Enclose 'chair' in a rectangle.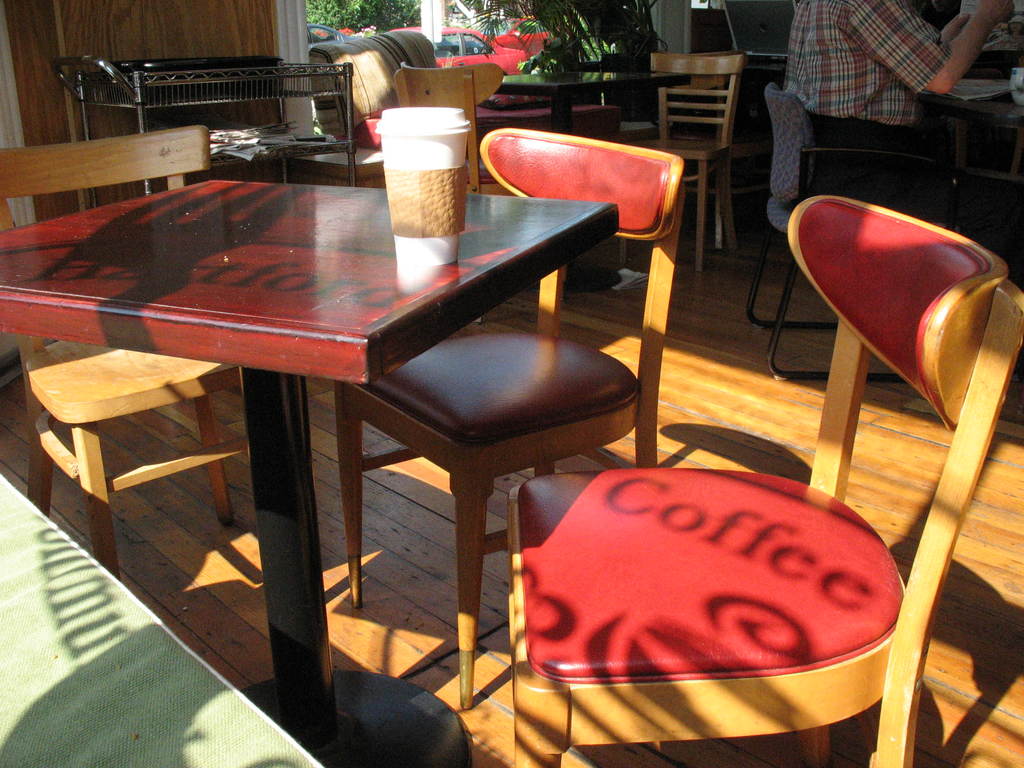
{"left": 0, "top": 122, "right": 261, "bottom": 596}.
